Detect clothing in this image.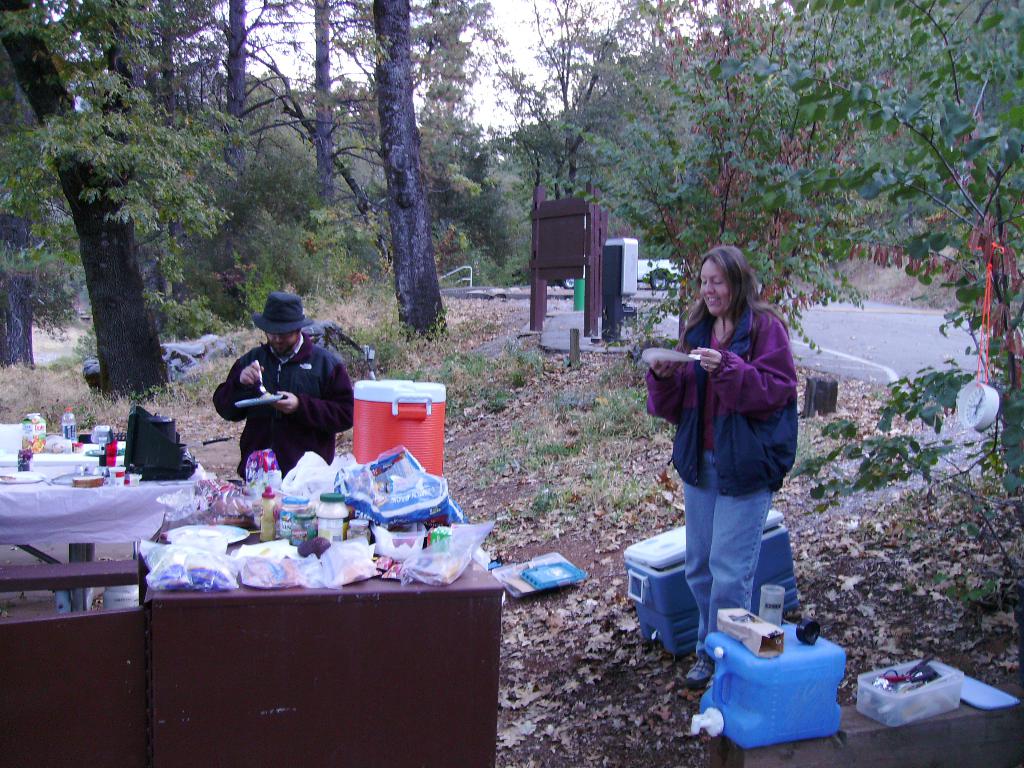
Detection: [left=652, top=300, right=798, bottom=657].
